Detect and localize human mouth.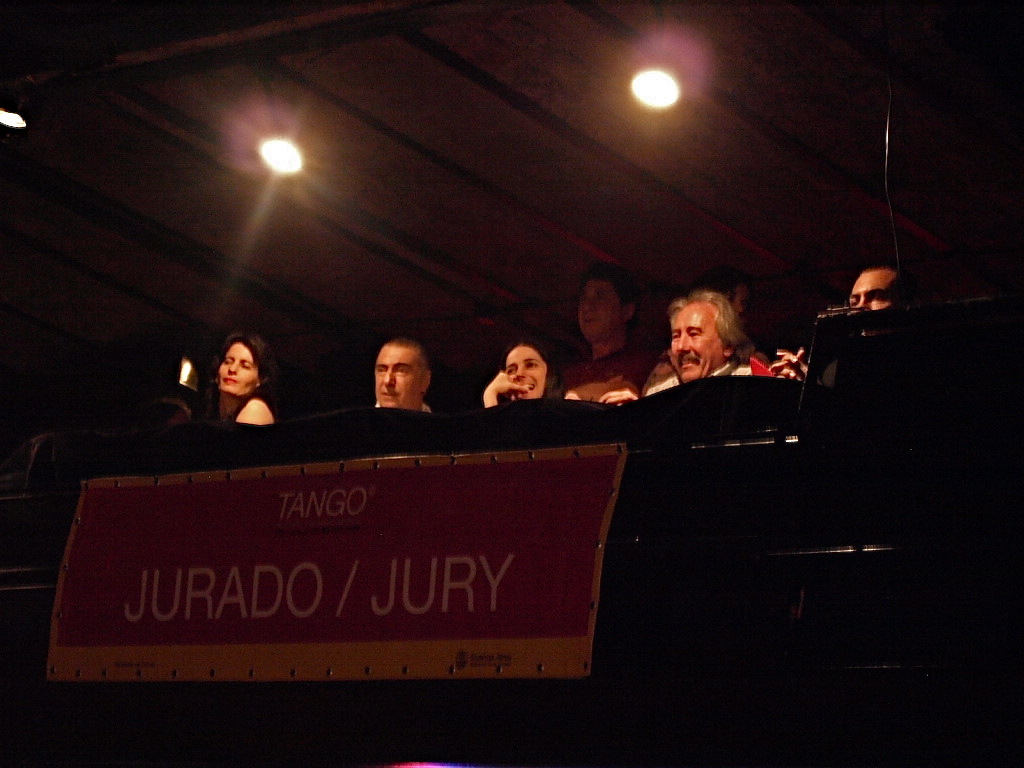
Localized at box(677, 352, 708, 378).
